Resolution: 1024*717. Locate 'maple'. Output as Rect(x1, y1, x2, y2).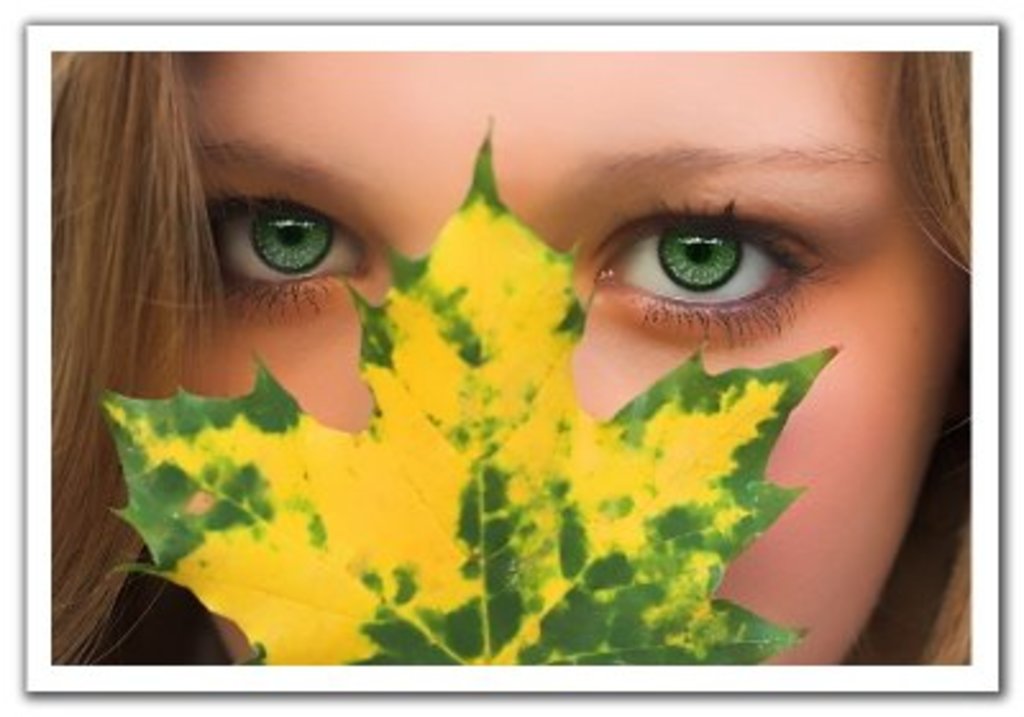
Rect(95, 118, 804, 666).
